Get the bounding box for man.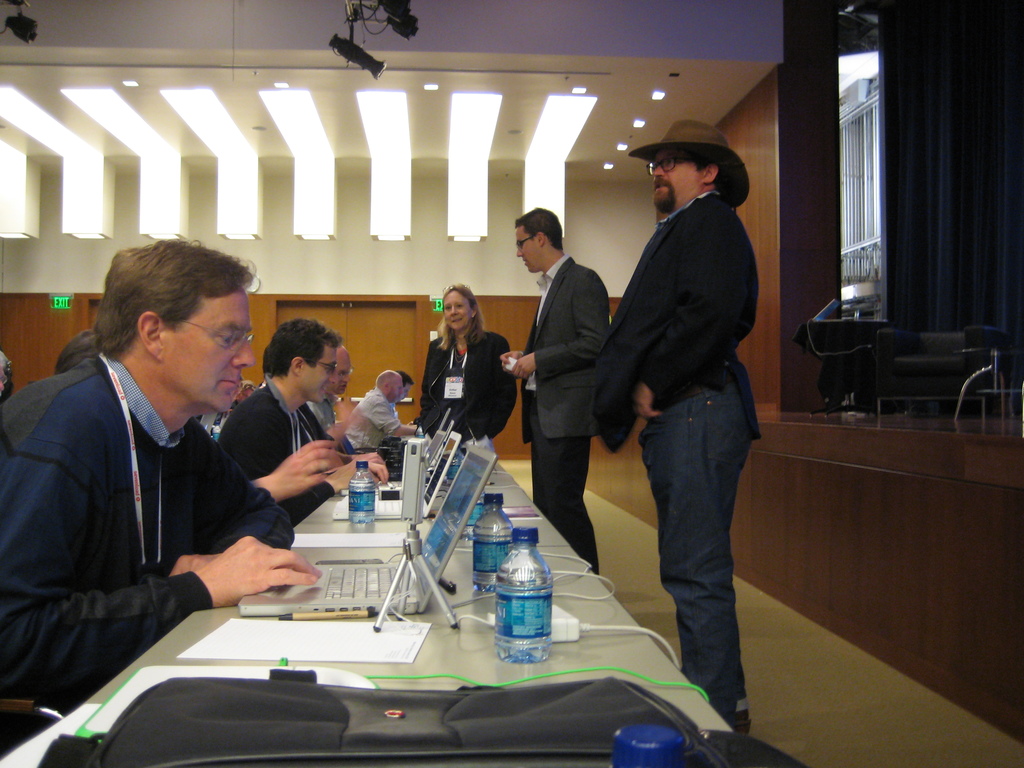
54,331,340,504.
